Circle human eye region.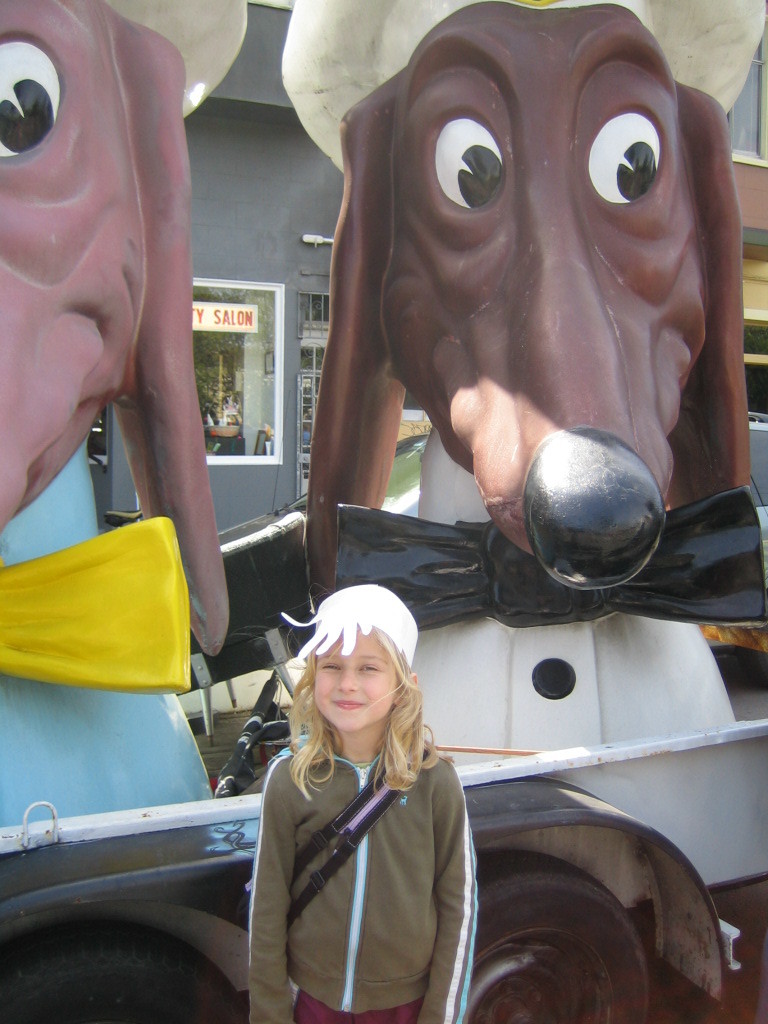
Region: (320, 657, 343, 674).
